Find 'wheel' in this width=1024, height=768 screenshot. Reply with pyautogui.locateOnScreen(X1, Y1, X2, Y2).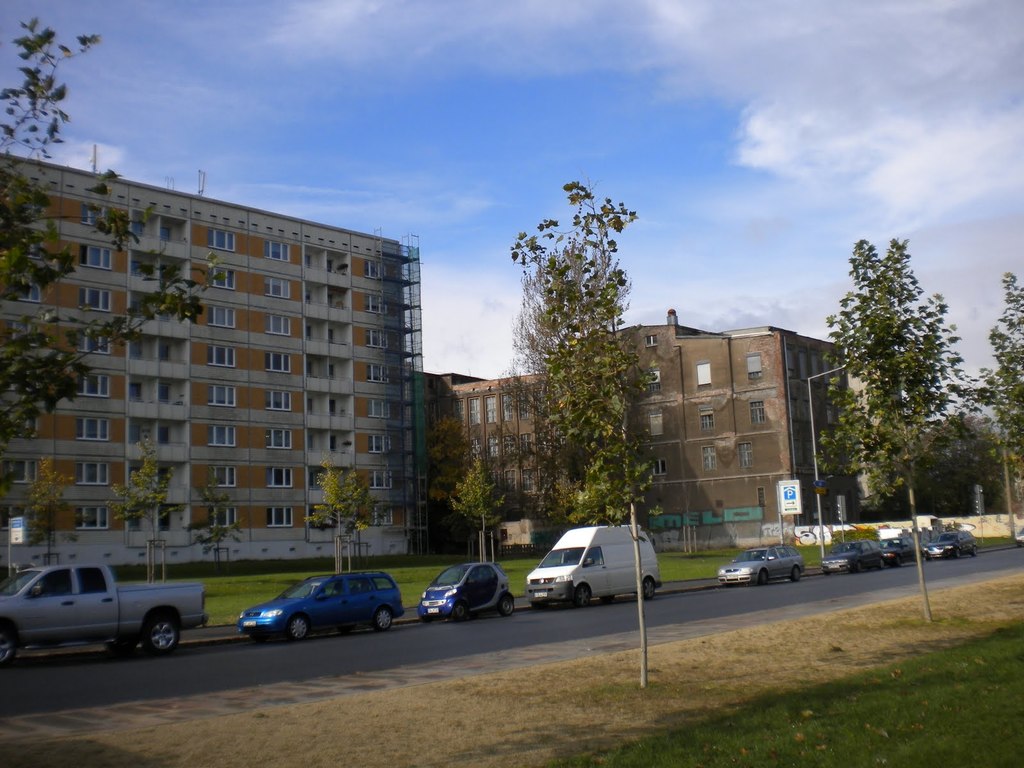
pyautogui.locateOnScreen(894, 558, 902, 567).
